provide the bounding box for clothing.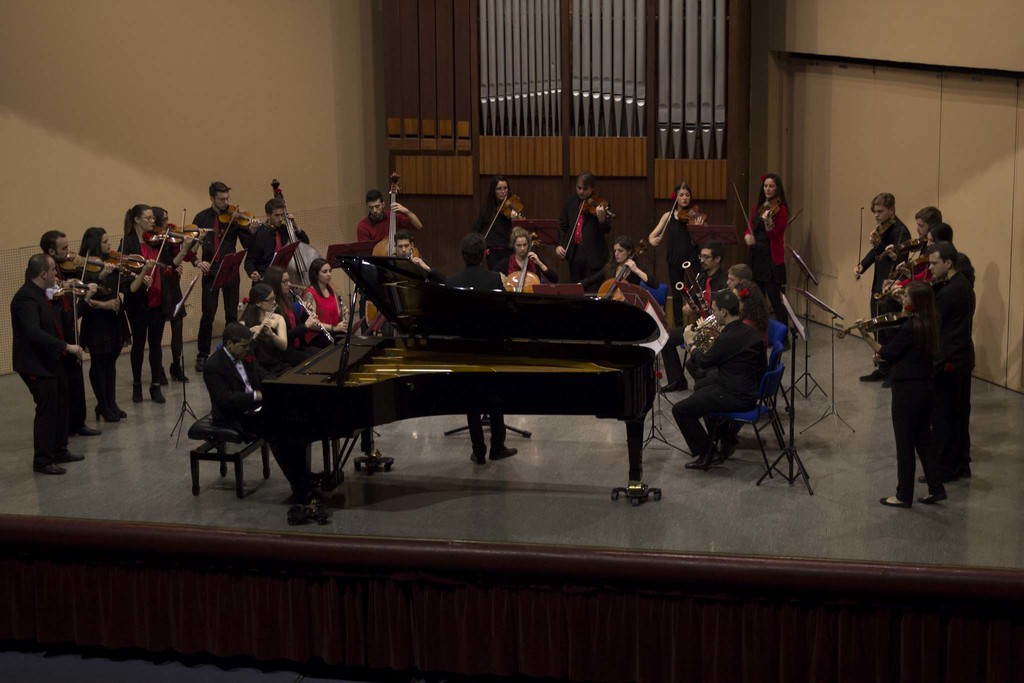
[left=476, top=199, right=525, bottom=283].
